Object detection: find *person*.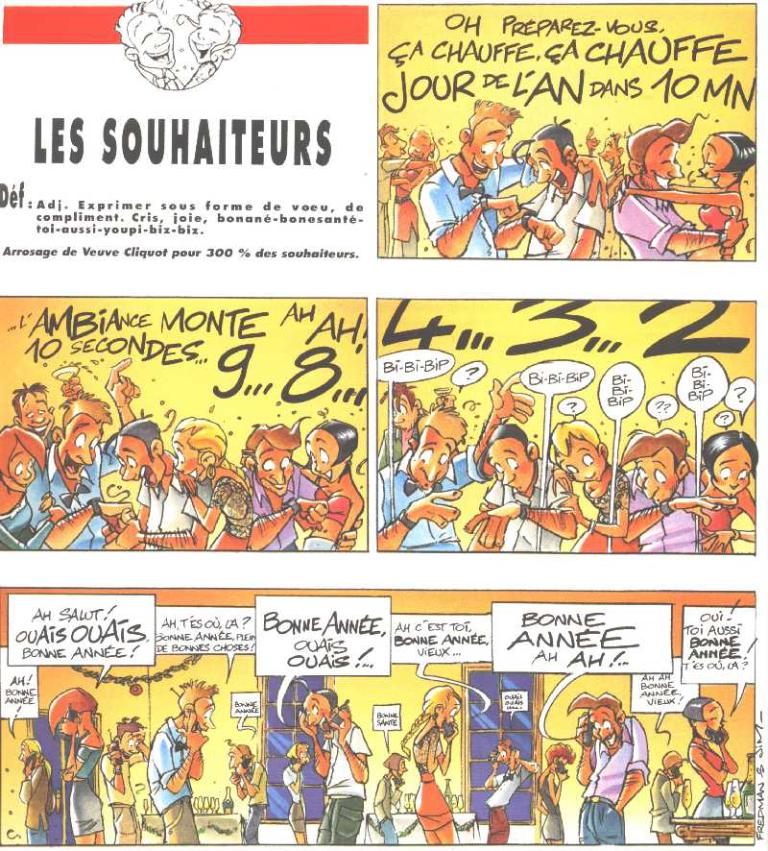
bbox=(375, 374, 531, 551).
